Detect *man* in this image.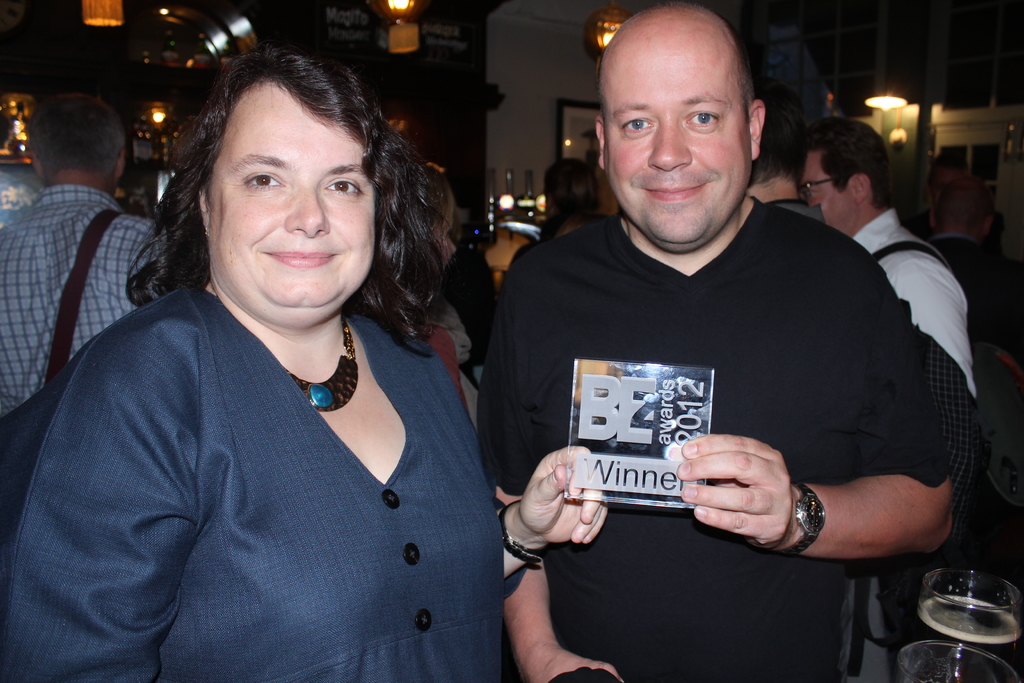
Detection: box=[799, 117, 991, 682].
